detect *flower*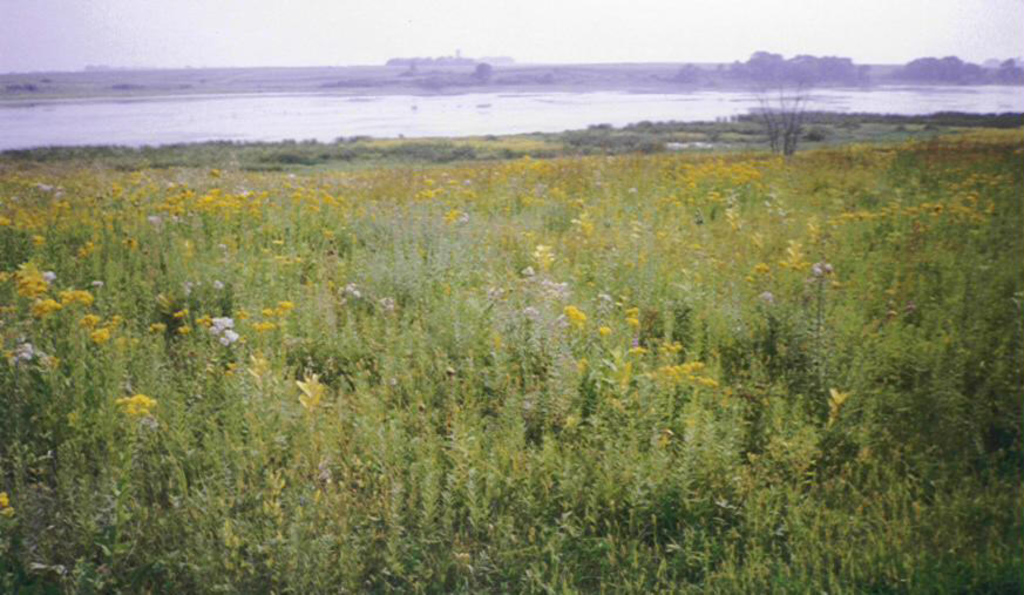
left=29, top=180, right=53, bottom=192
